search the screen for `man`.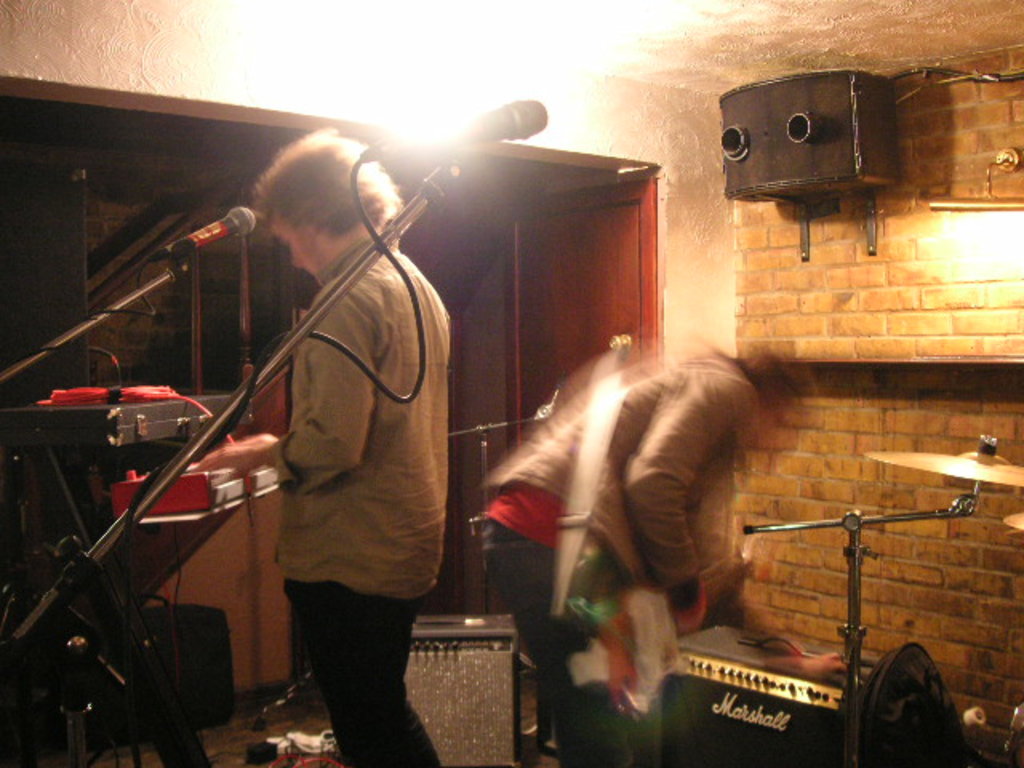
Found at [x1=200, y1=118, x2=467, y2=754].
